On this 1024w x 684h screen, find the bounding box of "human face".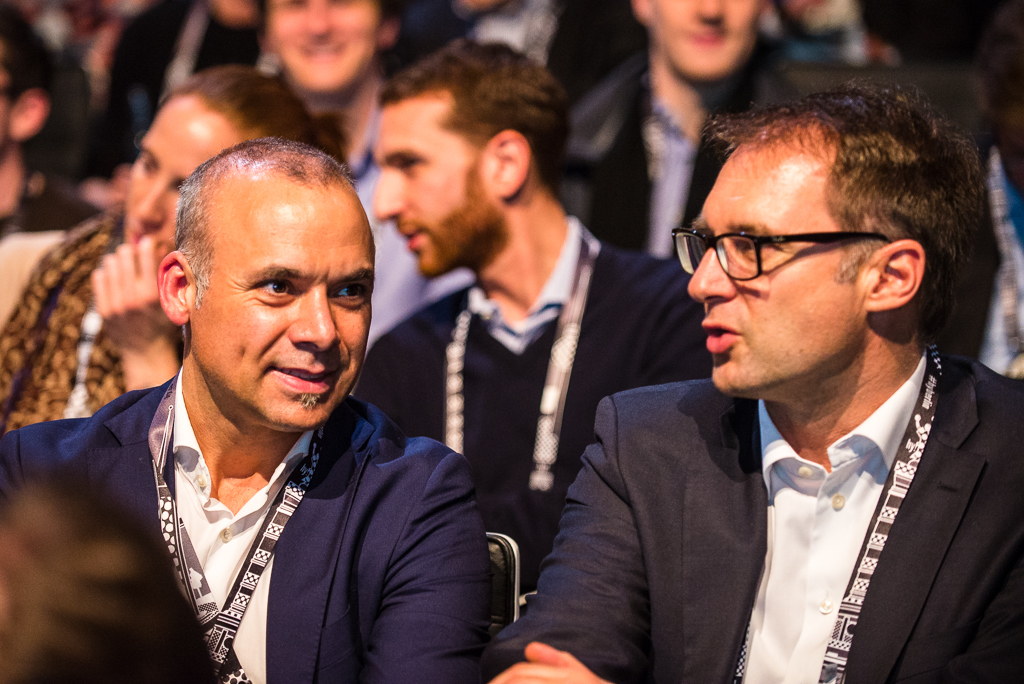
Bounding box: BBox(196, 193, 377, 429).
